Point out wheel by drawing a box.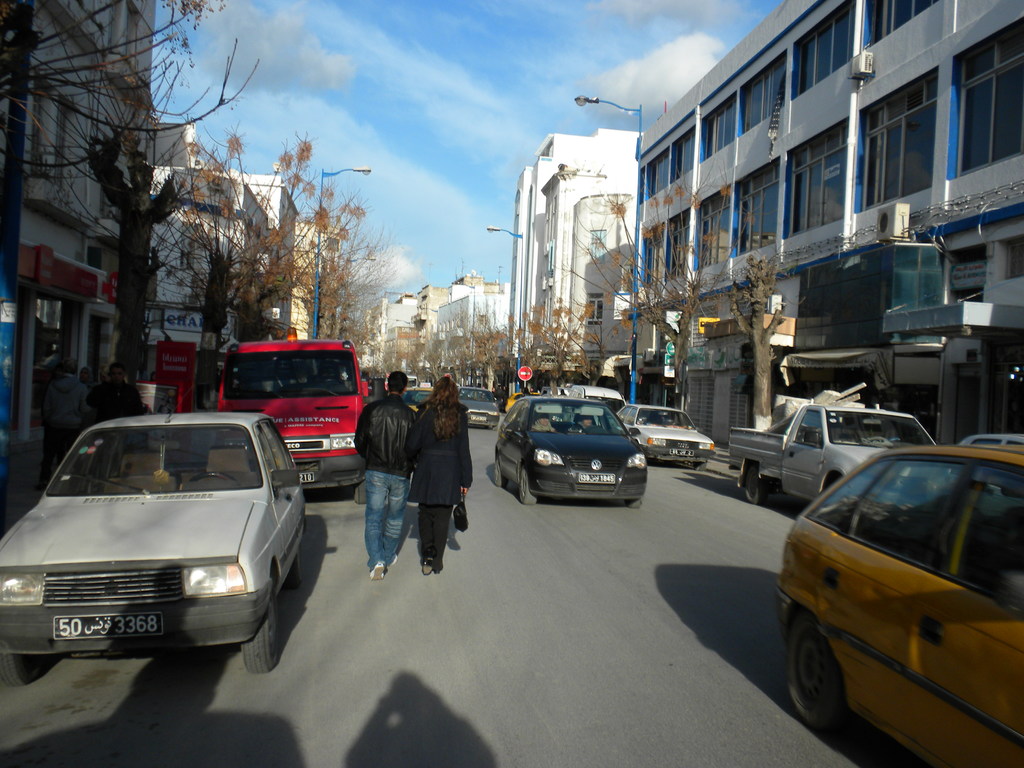
[left=492, top=458, right=509, bottom=490].
